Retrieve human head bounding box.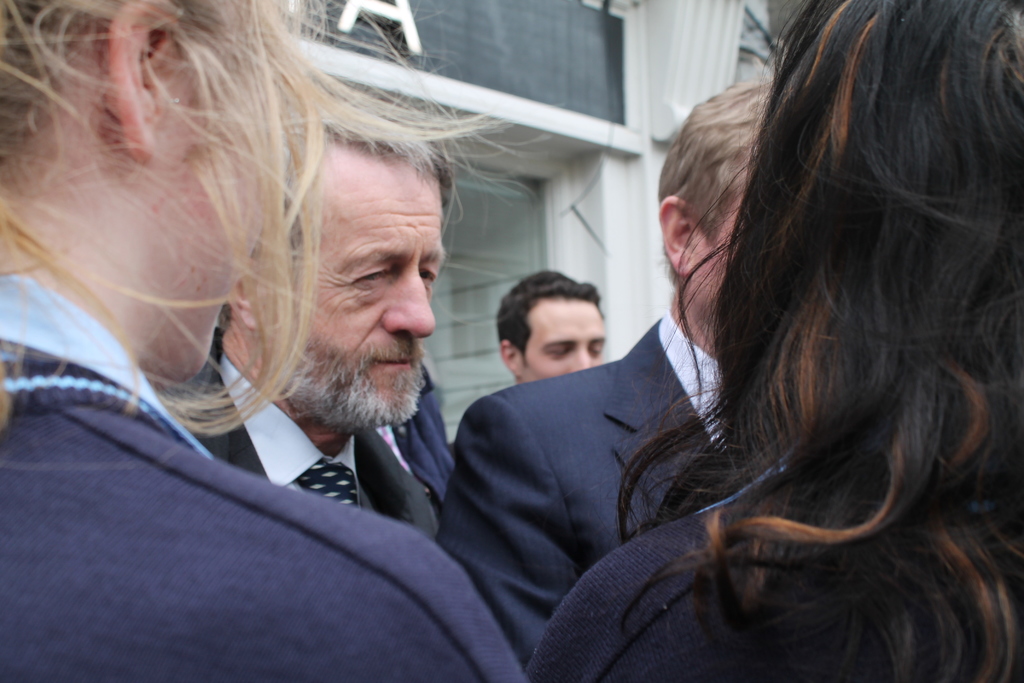
Bounding box: 746 0 1023 390.
